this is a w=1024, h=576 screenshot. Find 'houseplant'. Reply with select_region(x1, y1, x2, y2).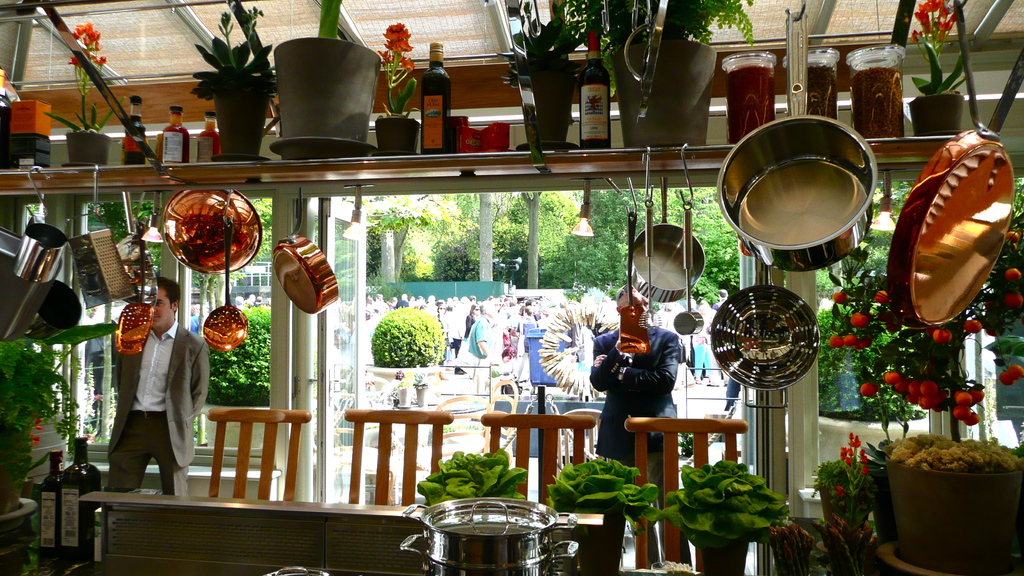
select_region(540, 452, 666, 575).
